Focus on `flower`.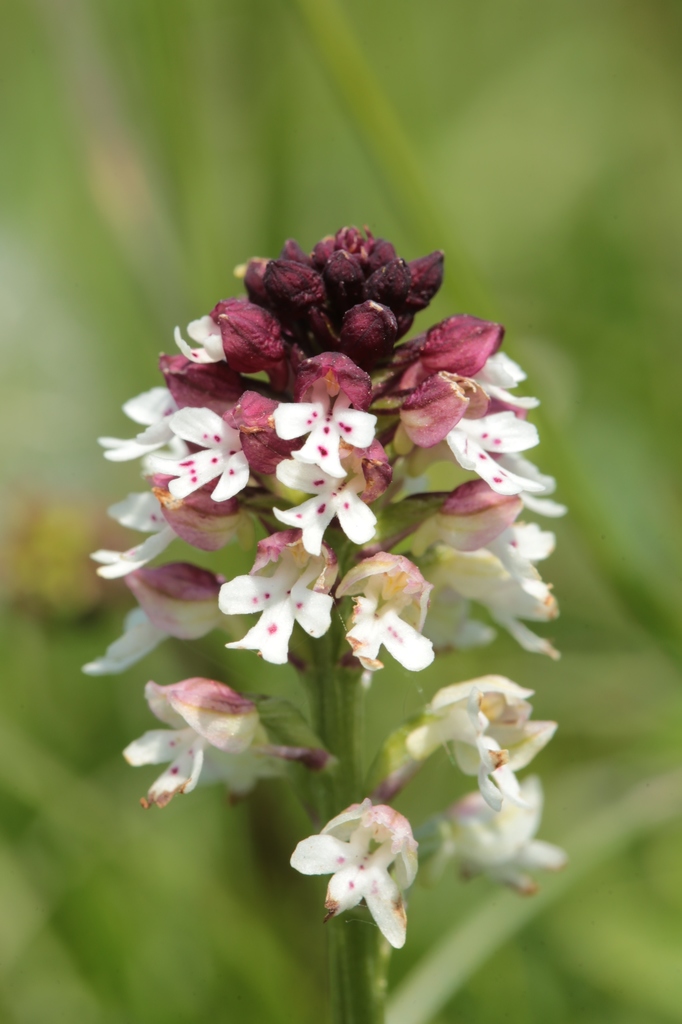
Focused at l=411, t=669, r=556, b=806.
